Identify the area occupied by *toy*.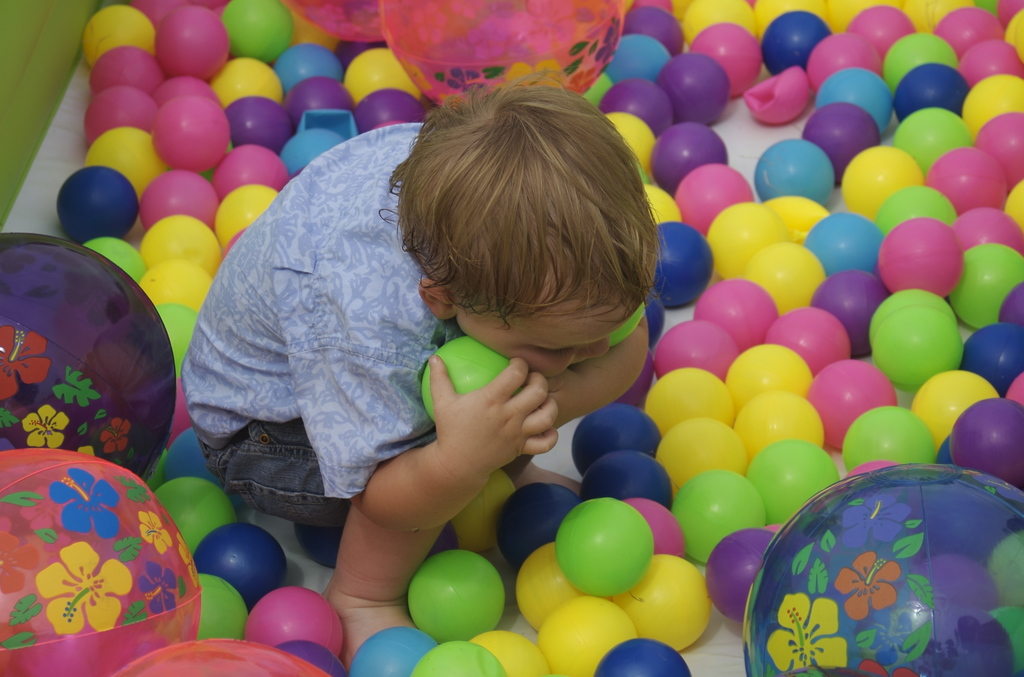
Area: <box>1002,1,1023,40</box>.
